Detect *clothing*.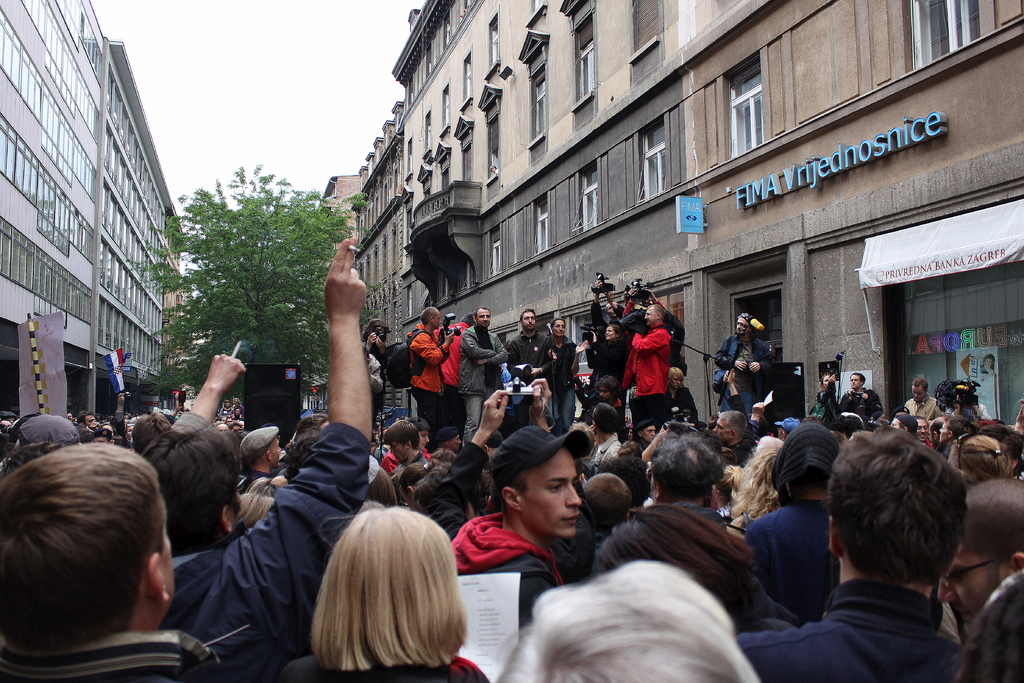
Detected at 454, 321, 503, 443.
